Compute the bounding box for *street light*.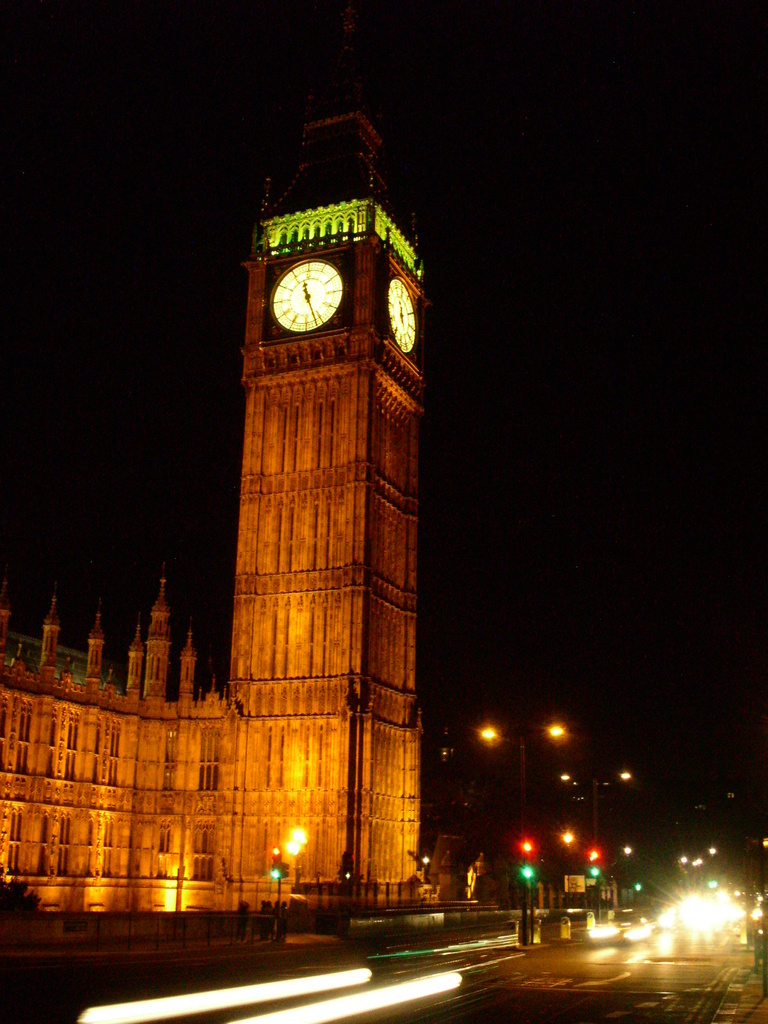
{"left": 282, "top": 820, "right": 312, "bottom": 889}.
